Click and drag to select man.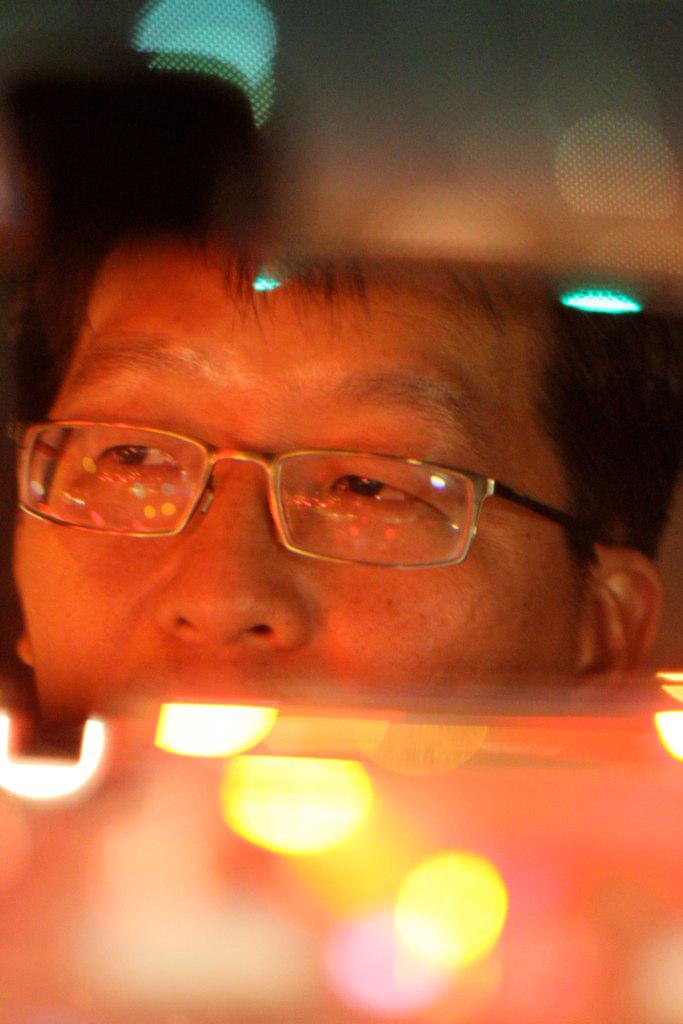
Selection: bbox=[0, 174, 682, 867].
